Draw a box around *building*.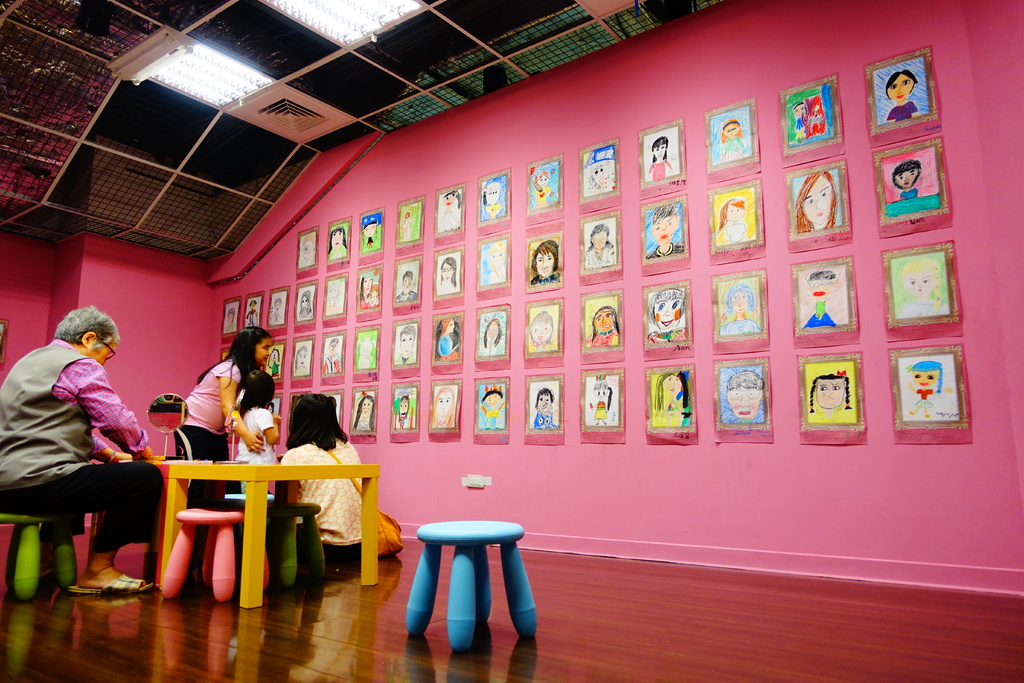
BBox(0, 0, 1023, 682).
